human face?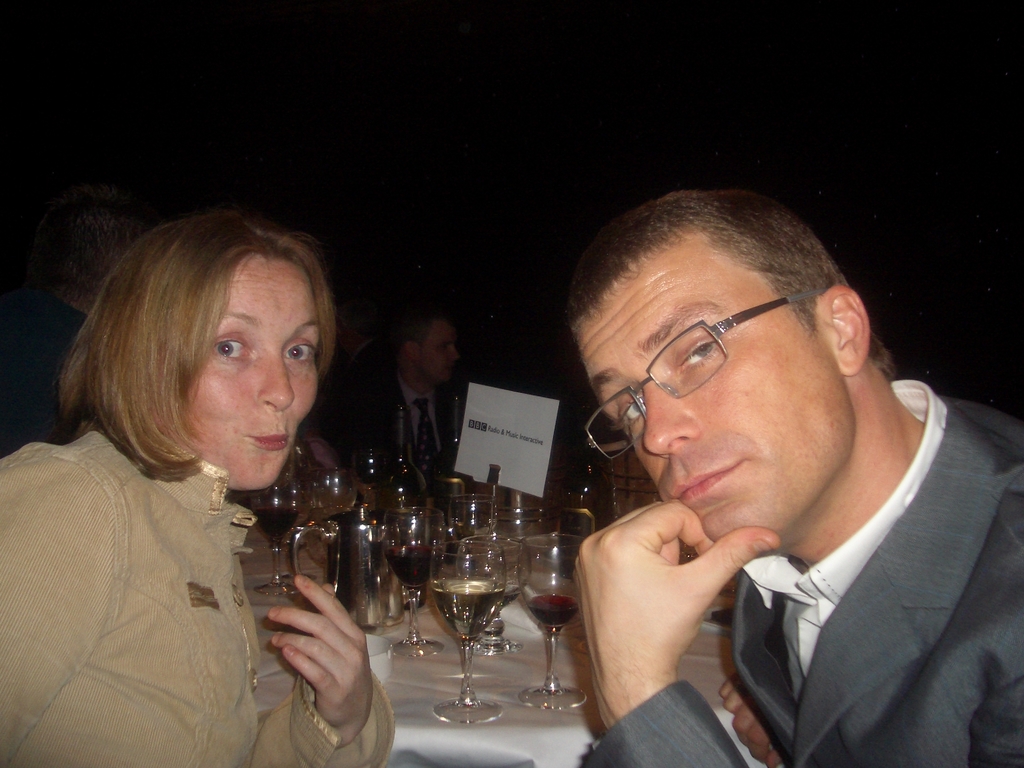
(x1=180, y1=249, x2=321, y2=493)
